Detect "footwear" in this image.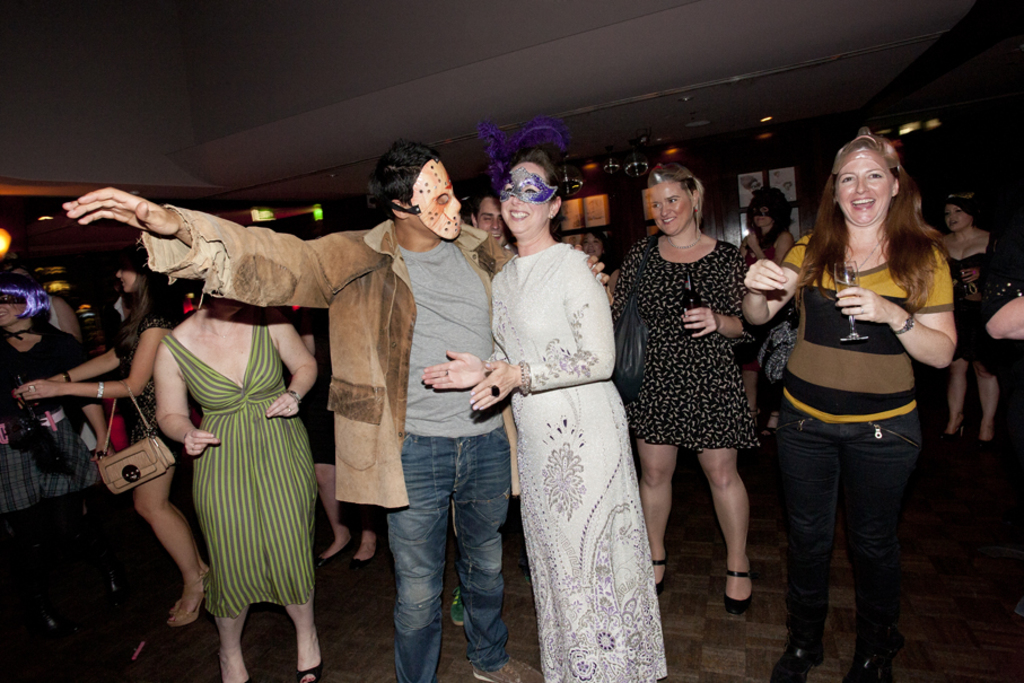
Detection: detection(653, 548, 669, 595).
